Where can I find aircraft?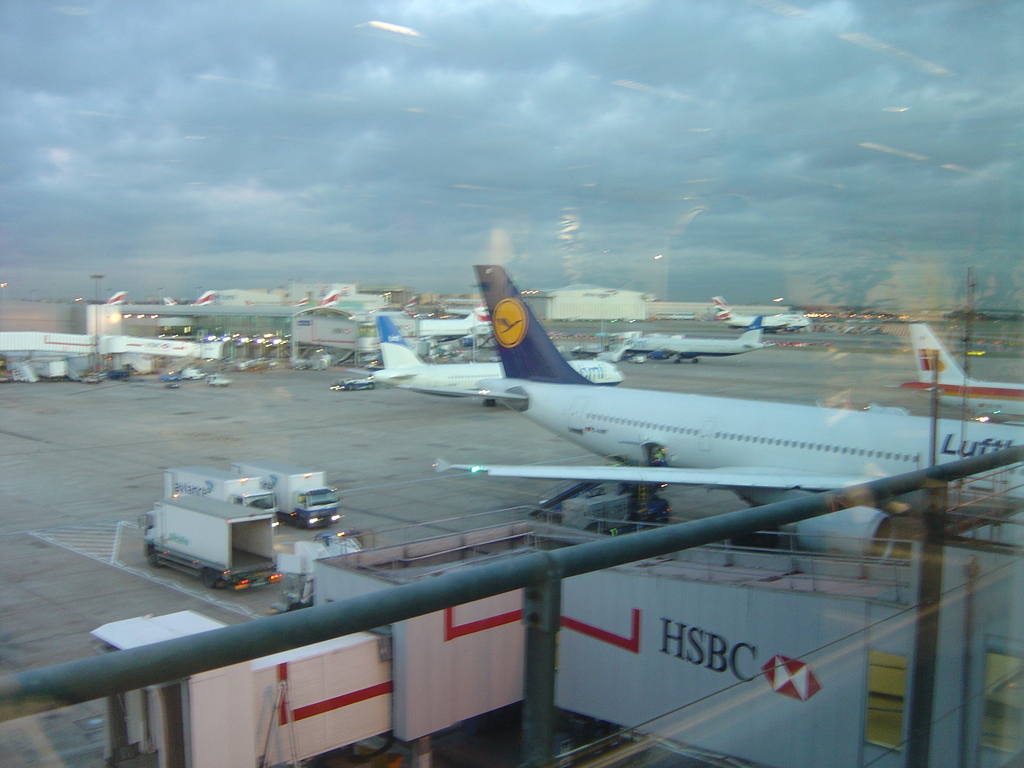
You can find it at 345,307,621,413.
